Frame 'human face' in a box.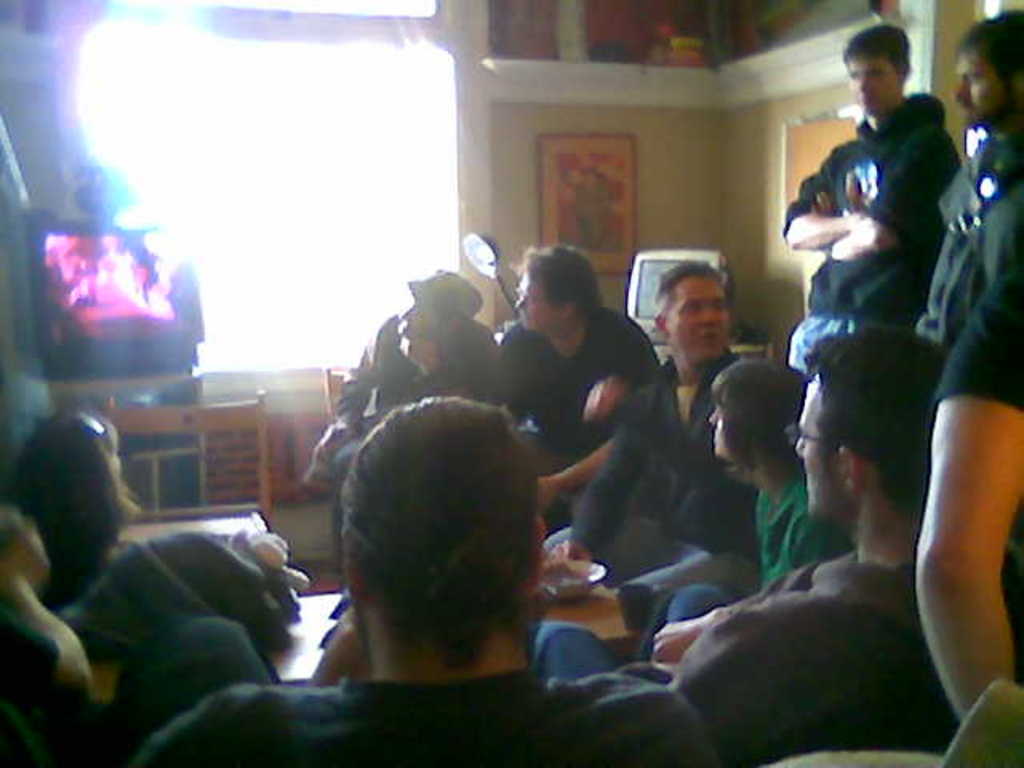
843,54,896,112.
